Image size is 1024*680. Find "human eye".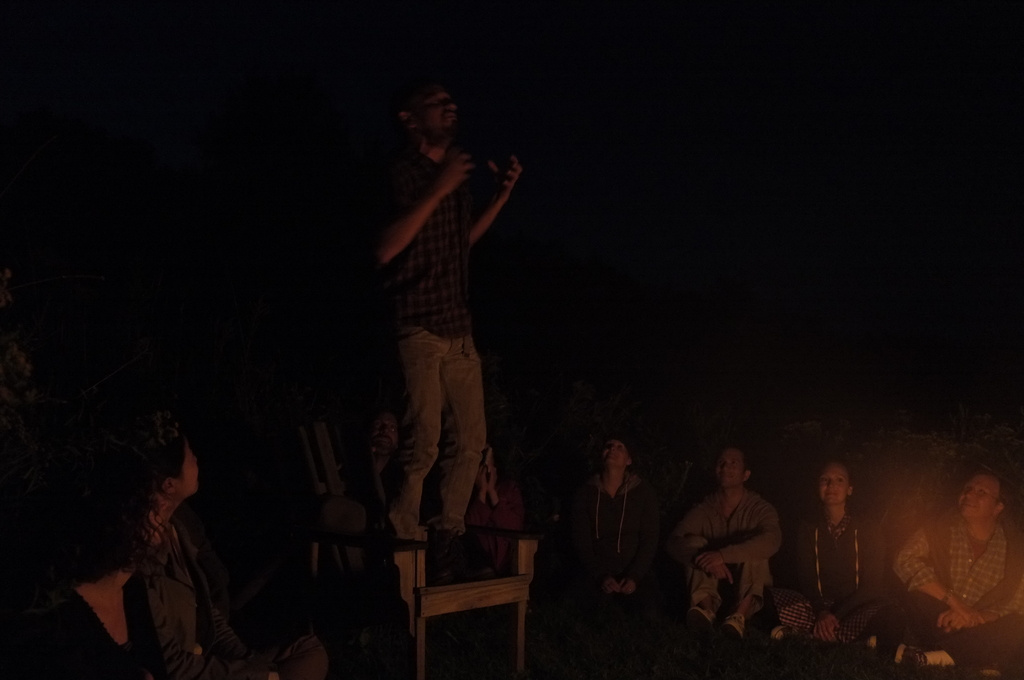
<box>835,476,845,485</box>.
